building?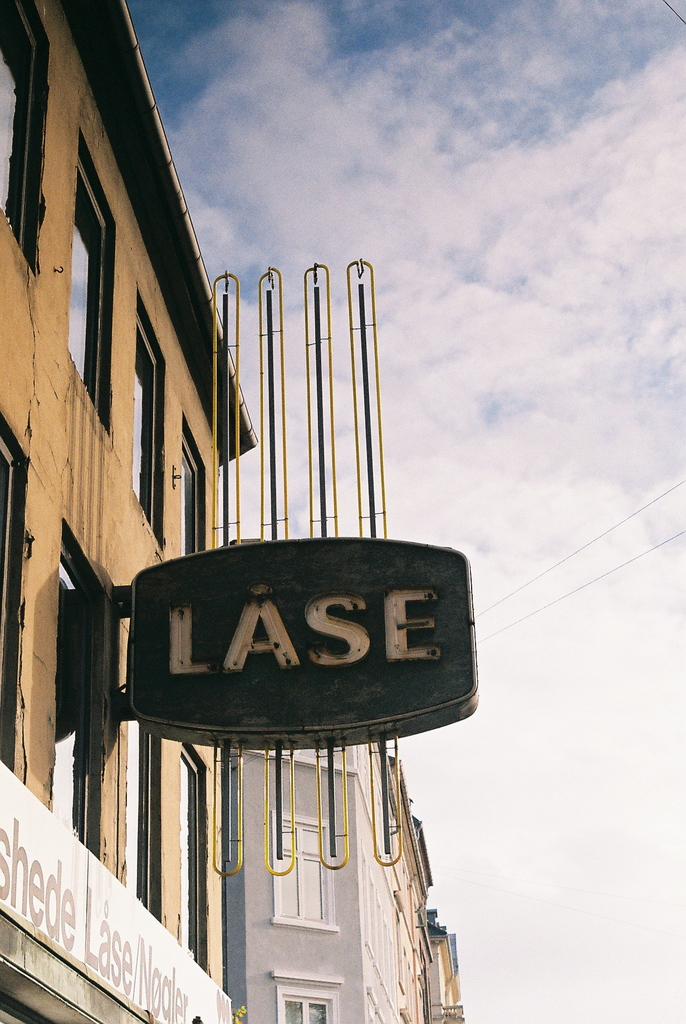
0, 0, 226, 1023
